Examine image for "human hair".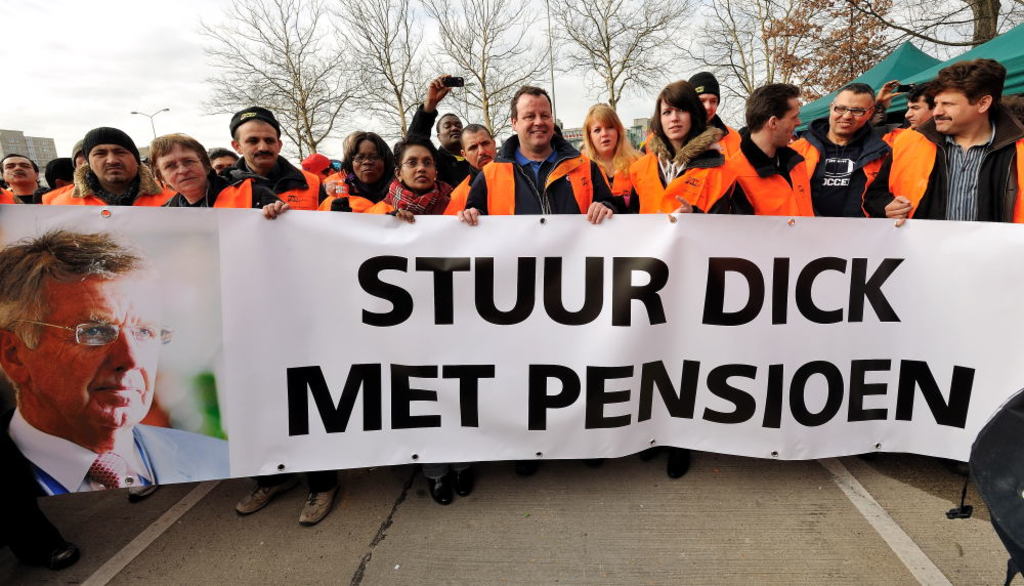
Examination result: Rect(581, 103, 639, 178).
